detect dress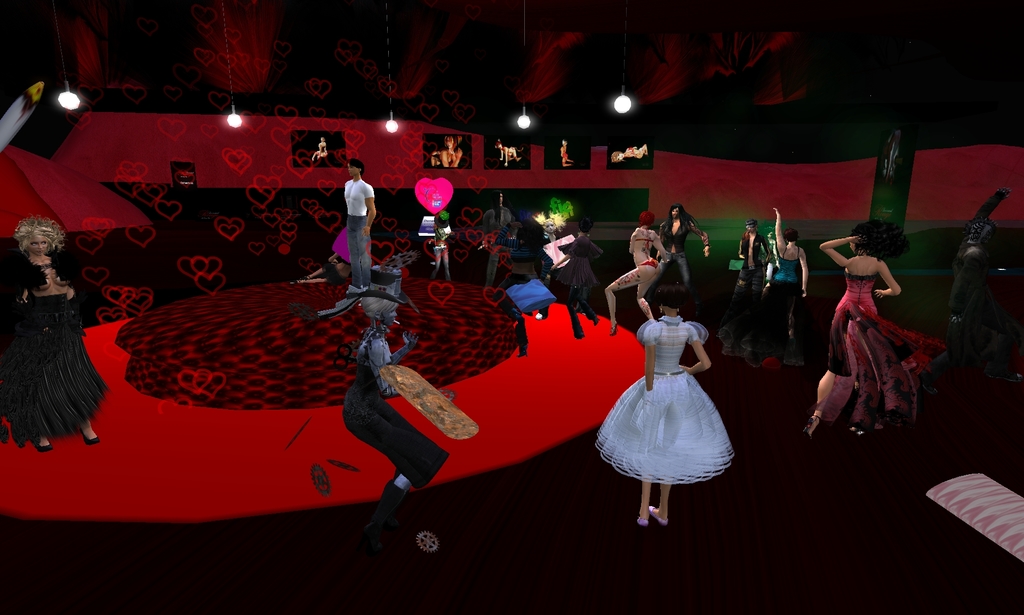
<box>2,259,110,444</box>
